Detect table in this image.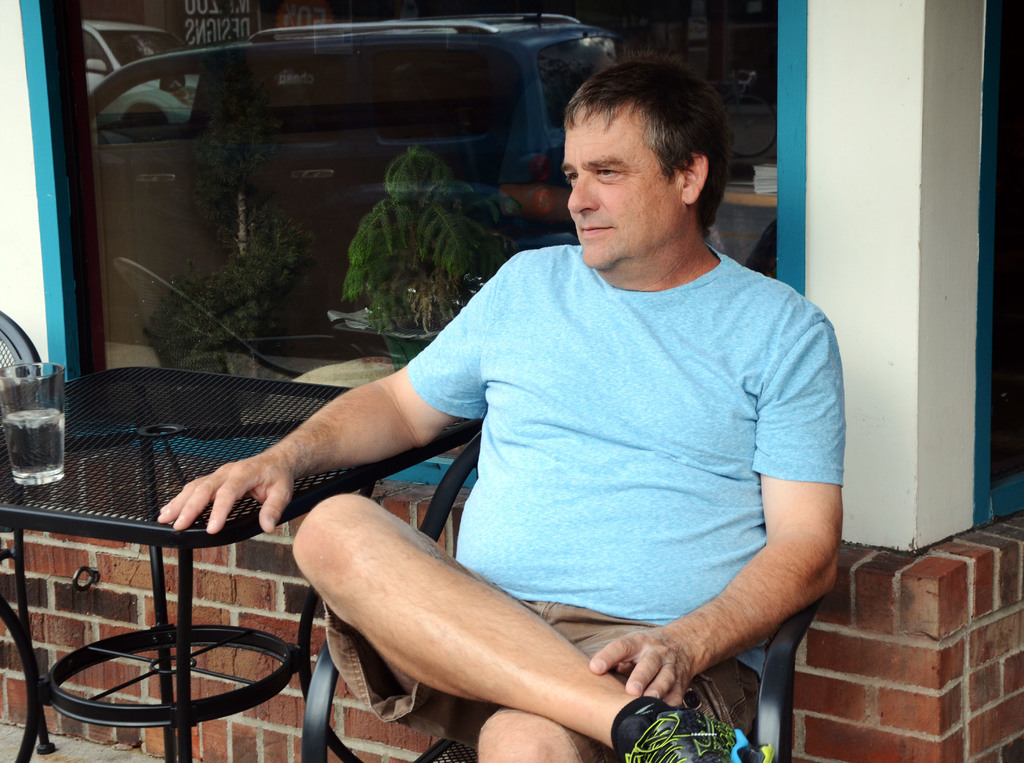
Detection: box(0, 364, 477, 755).
